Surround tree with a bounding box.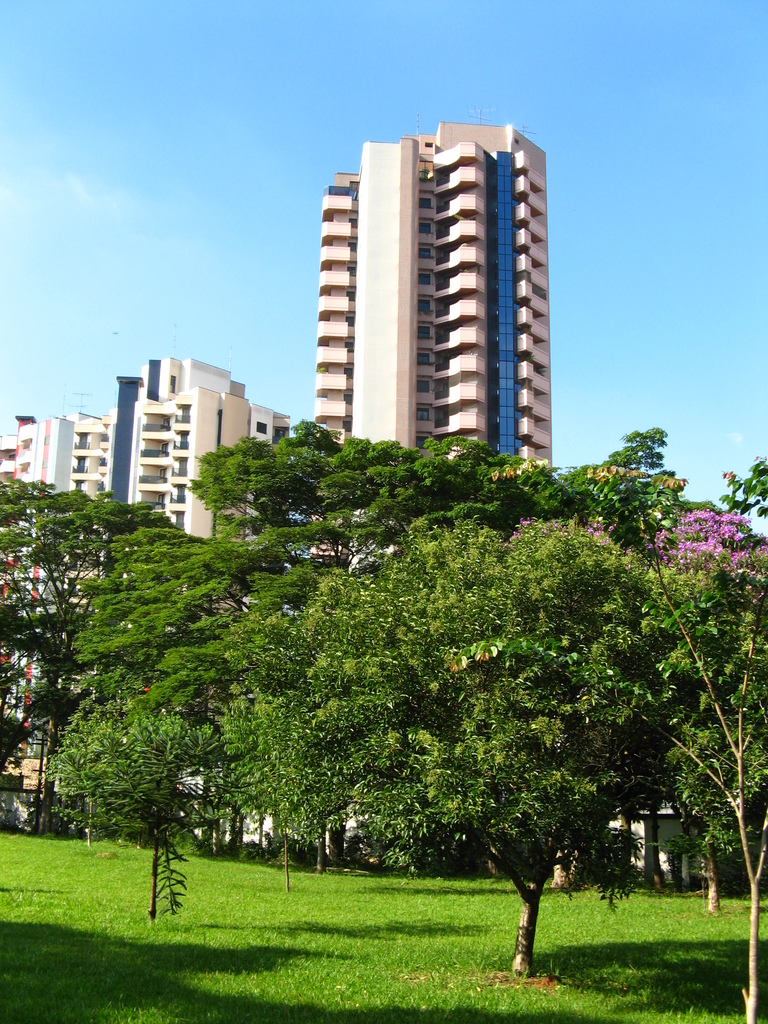
left=305, top=518, right=660, bottom=977.
